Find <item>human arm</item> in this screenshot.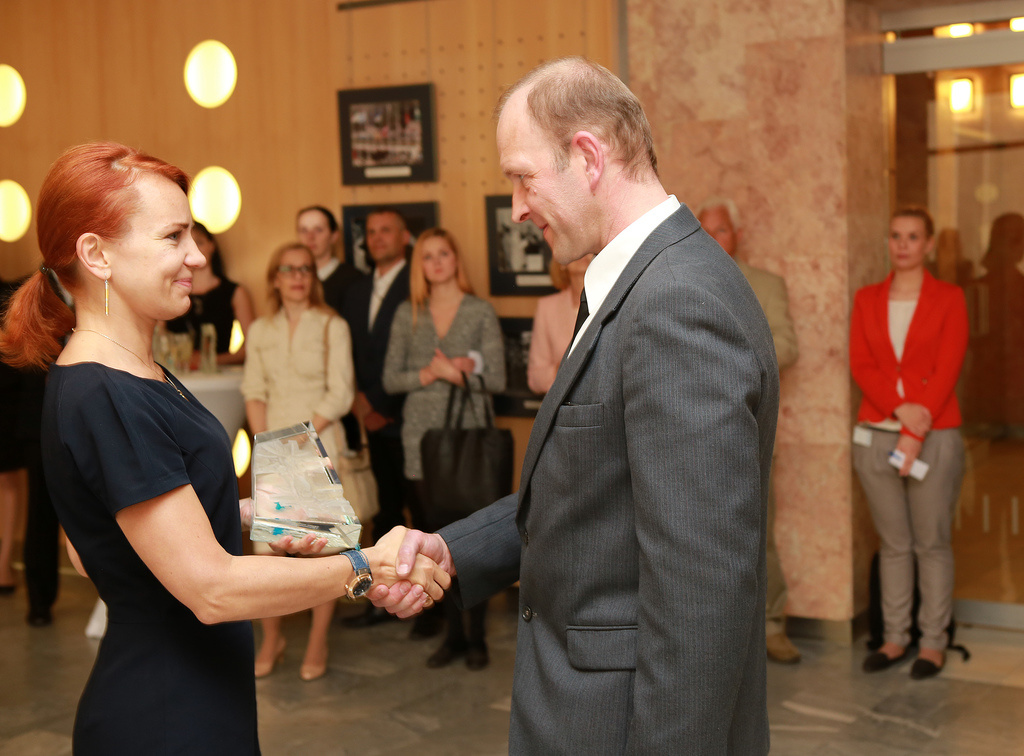
The bounding box for <item>human arm</item> is [306,320,342,437].
